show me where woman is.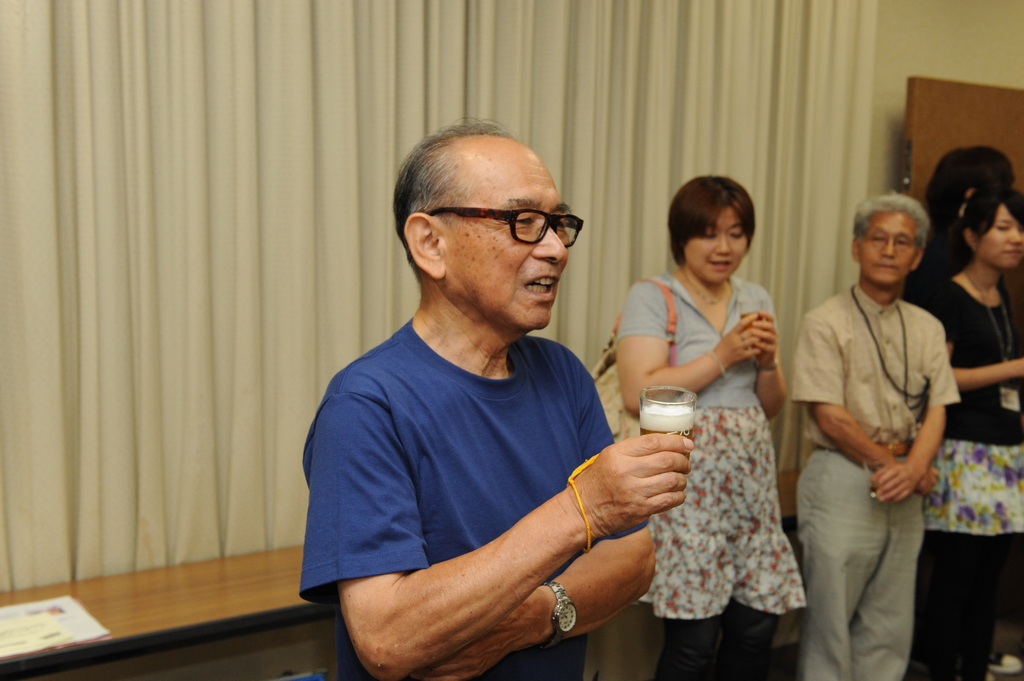
woman is at x1=906 y1=182 x2=1023 y2=680.
